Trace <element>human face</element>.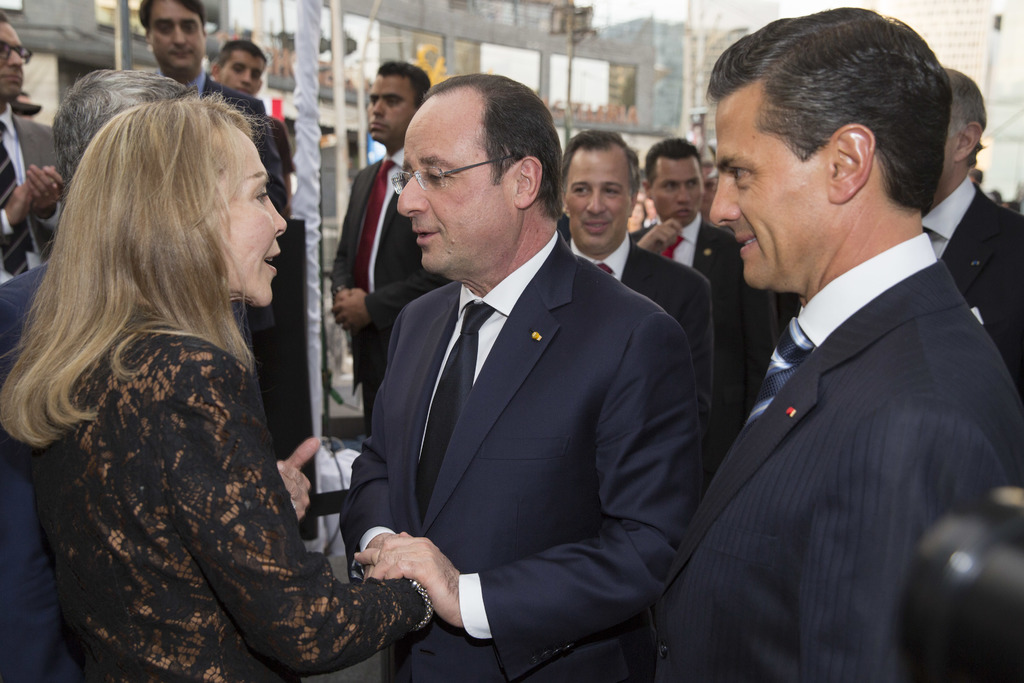
Traced to select_region(652, 156, 703, 225).
